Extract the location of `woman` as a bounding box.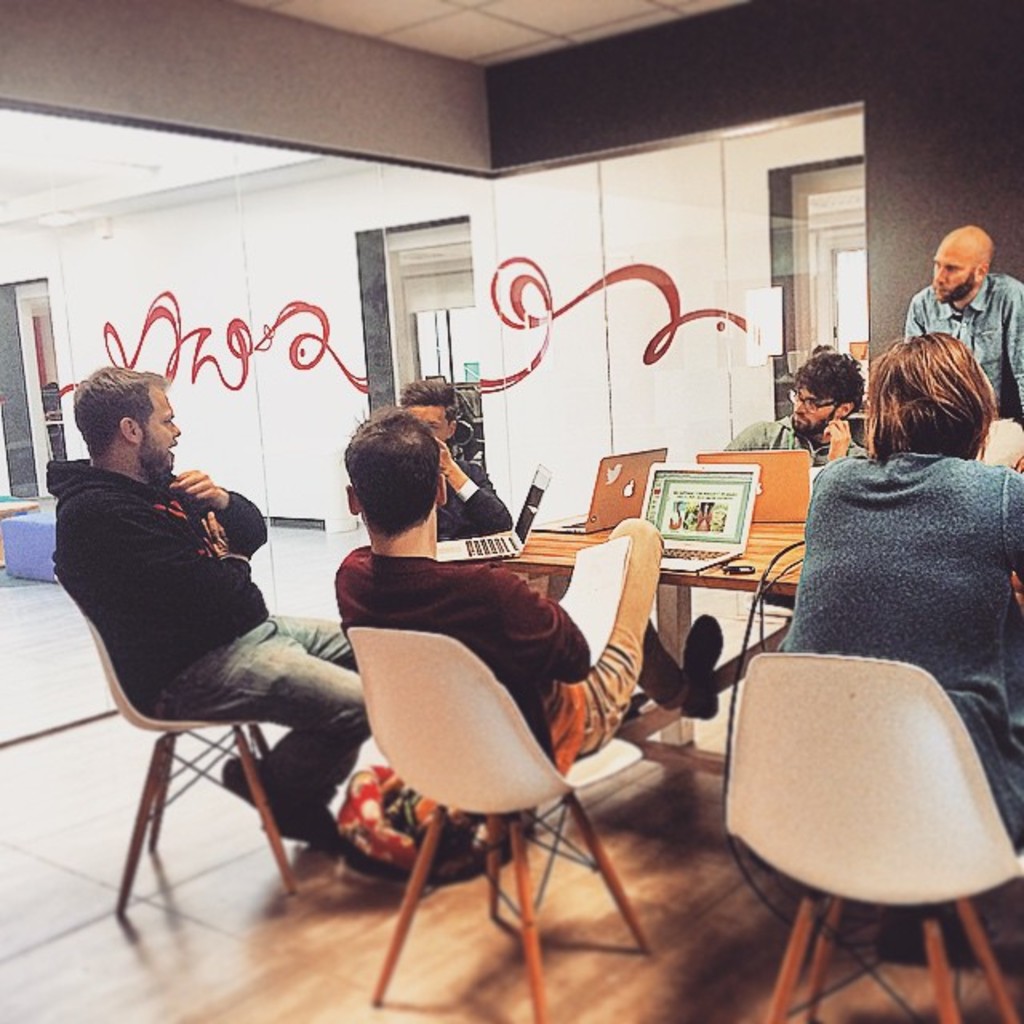
{"x1": 701, "y1": 341, "x2": 874, "y2": 477}.
